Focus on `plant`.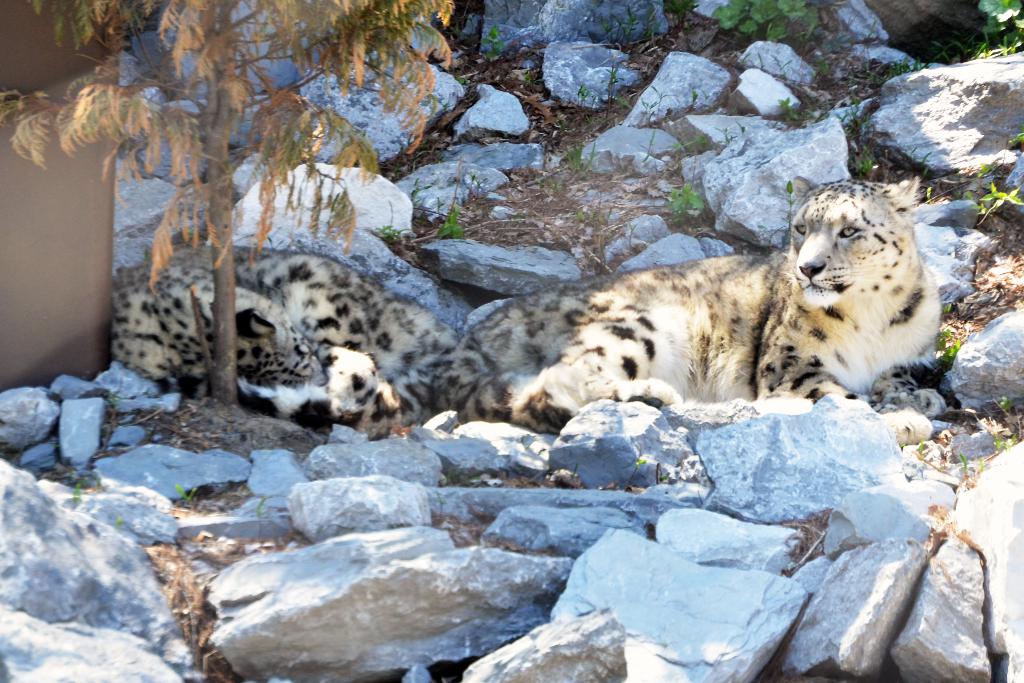
Focused at locate(686, 133, 711, 156).
